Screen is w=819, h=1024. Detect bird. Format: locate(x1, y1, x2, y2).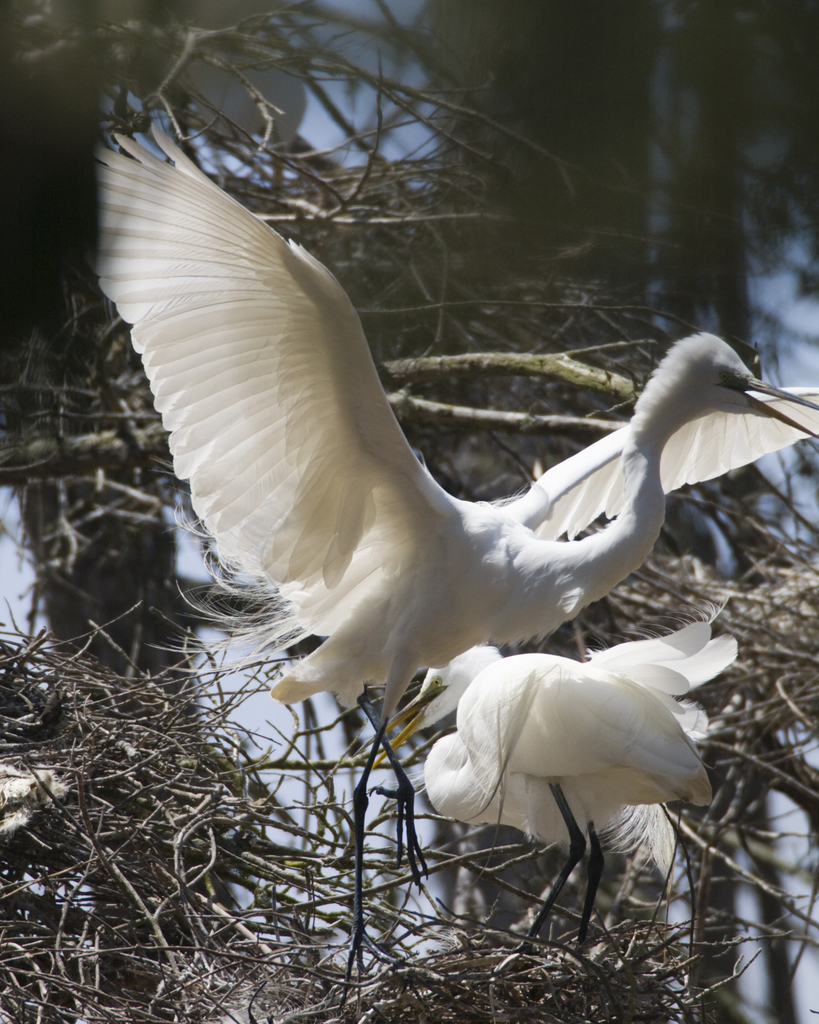
locate(354, 622, 738, 981).
